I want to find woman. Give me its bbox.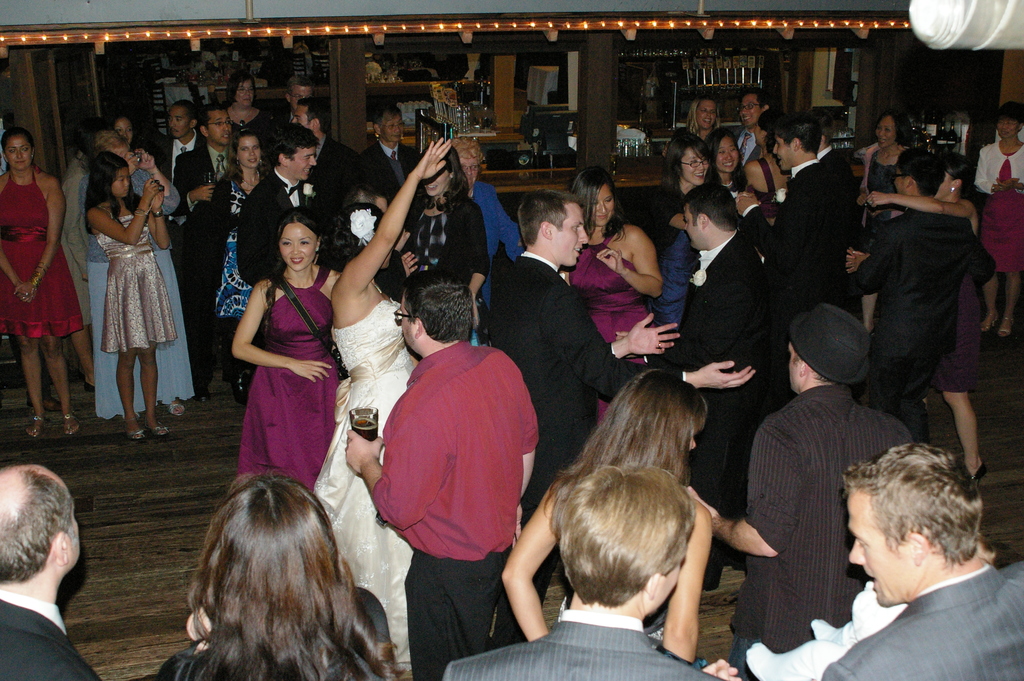
(741,106,792,238).
